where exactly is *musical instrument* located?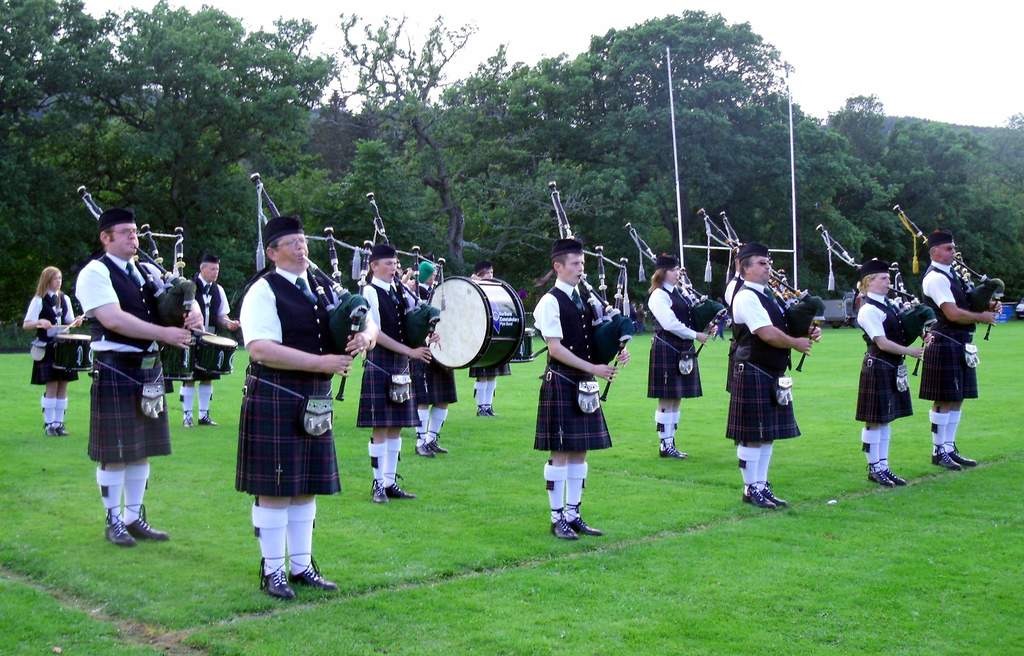
Its bounding box is [159,224,186,282].
